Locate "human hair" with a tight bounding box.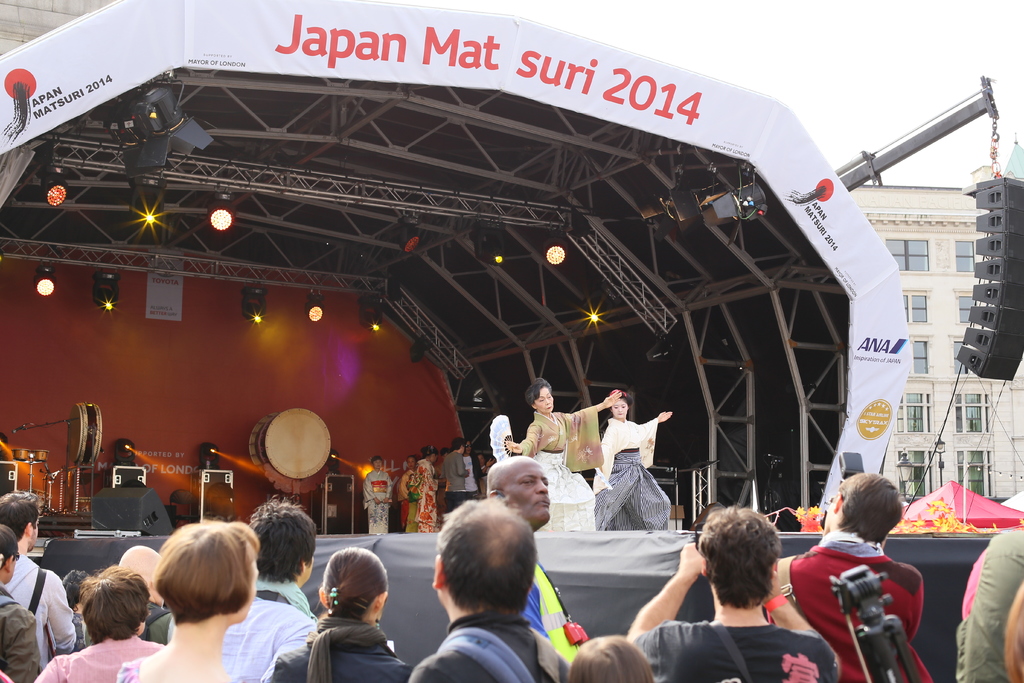
(x1=82, y1=570, x2=155, y2=644).
